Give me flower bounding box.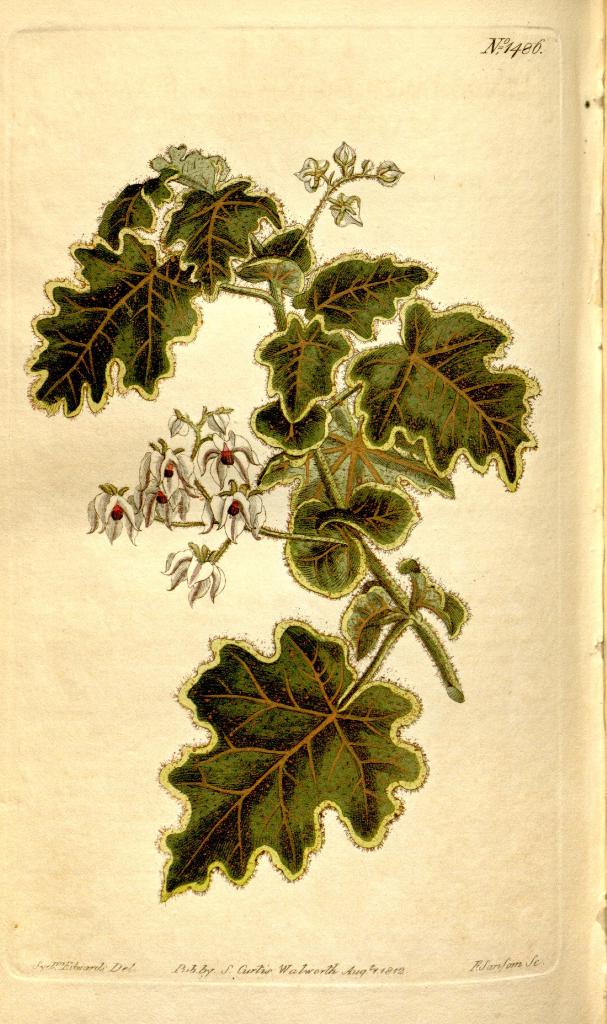
86, 478, 149, 541.
